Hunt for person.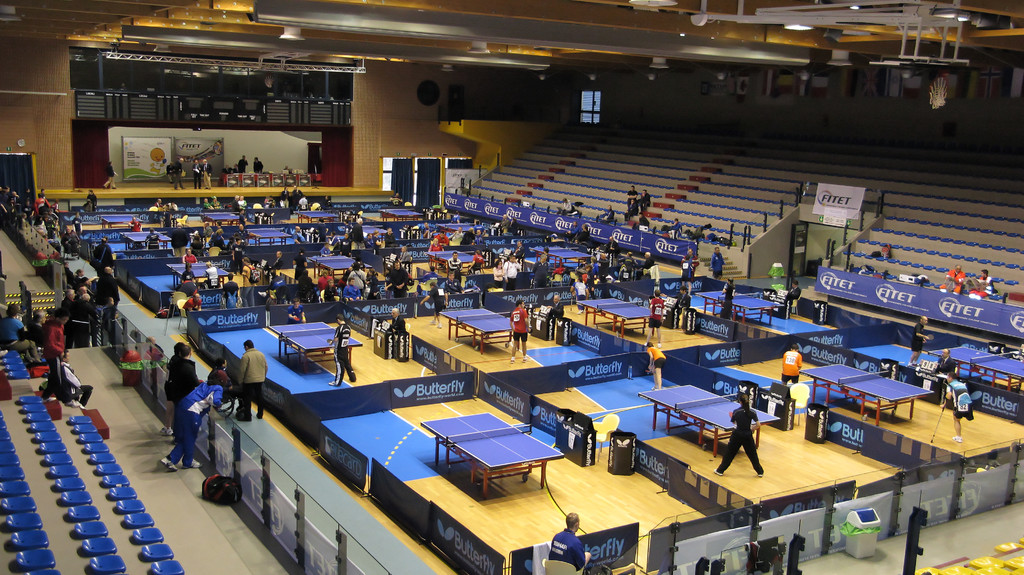
Hunted down at pyautogui.locateOnScreen(366, 231, 373, 248).
